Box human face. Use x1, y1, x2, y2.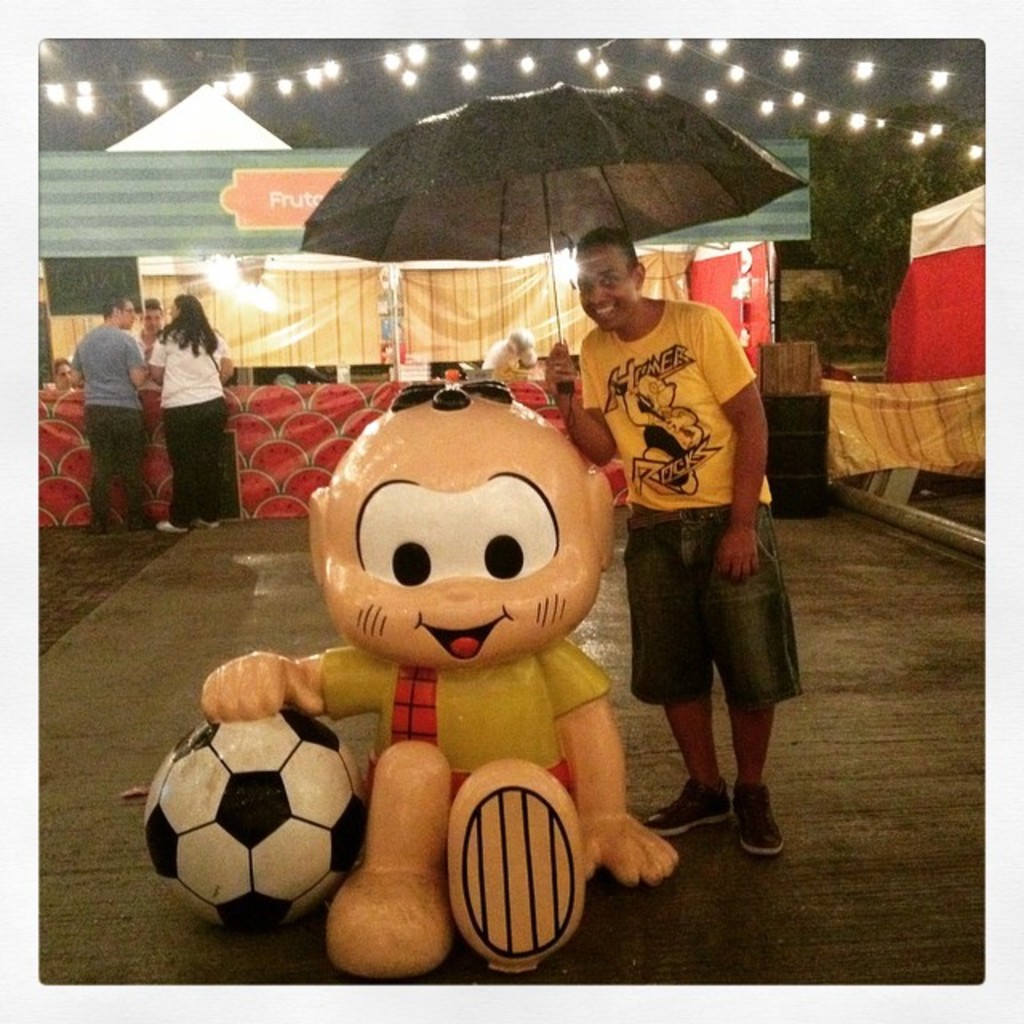
125, 299, 136, 330.
